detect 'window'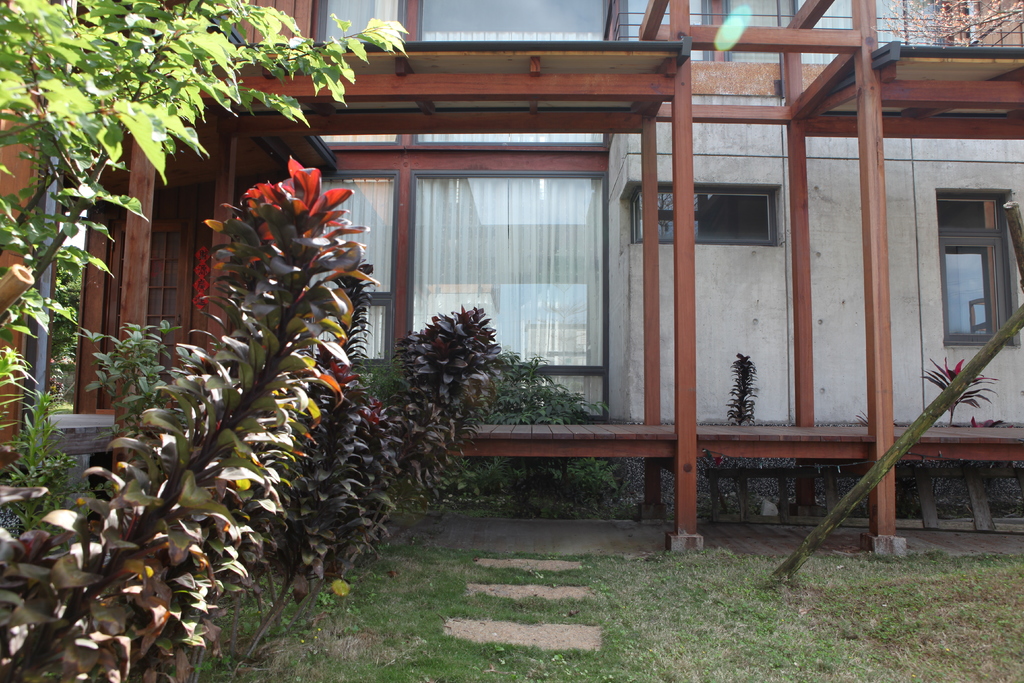
x1=630 y1=188 x2=778 y2=244
